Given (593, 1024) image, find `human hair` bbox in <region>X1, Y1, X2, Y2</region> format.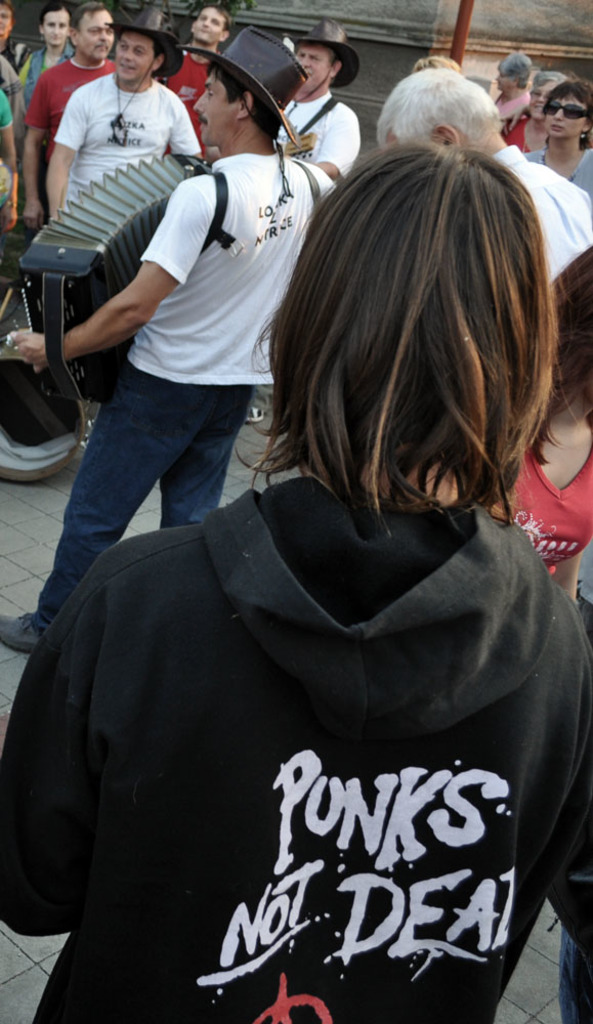
<region>375, 61, 518, 154</region>.
